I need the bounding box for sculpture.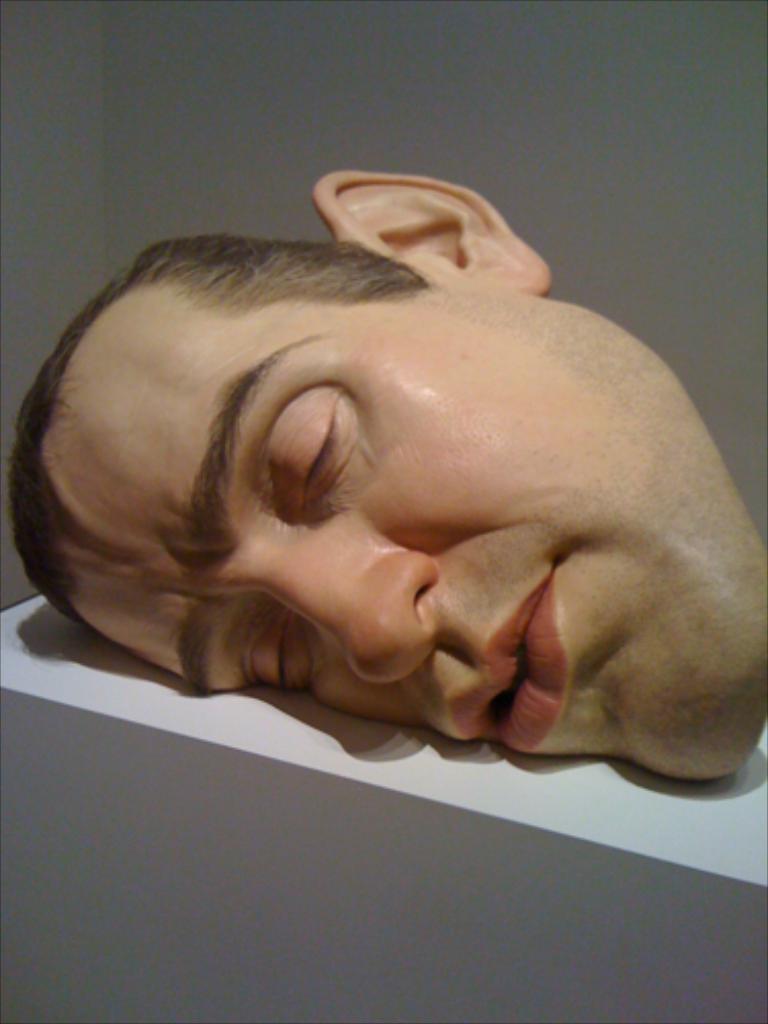
Here it is: box(2, 172, 766, 784).
